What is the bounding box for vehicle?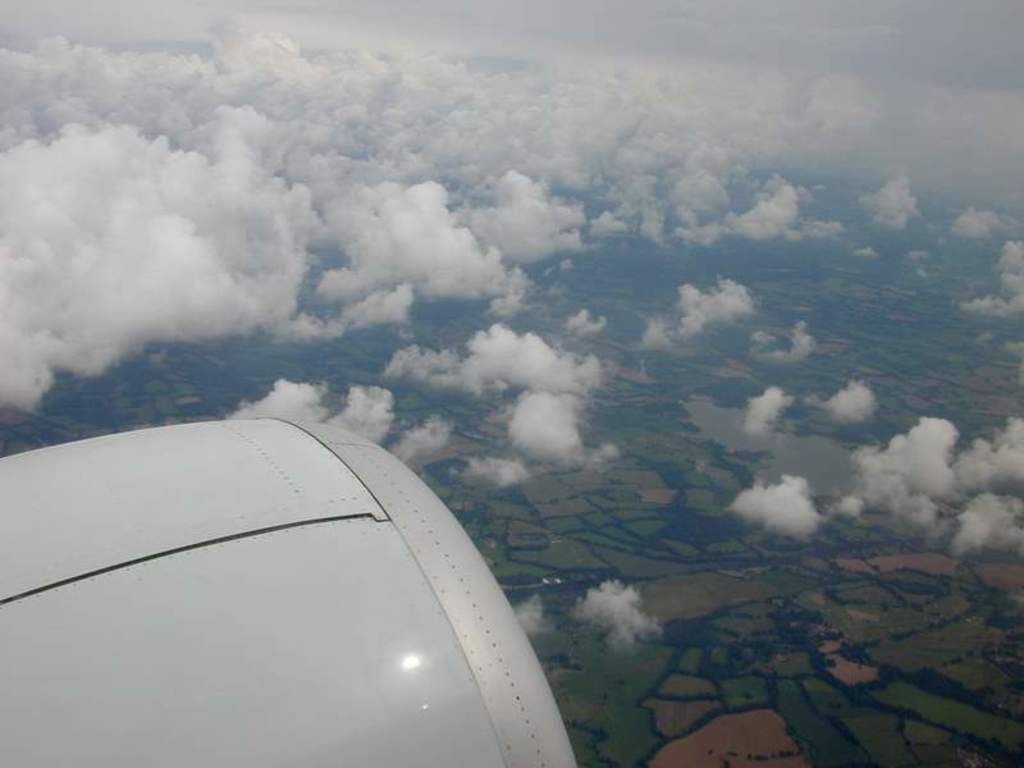
(22, 389, 581, 765).
